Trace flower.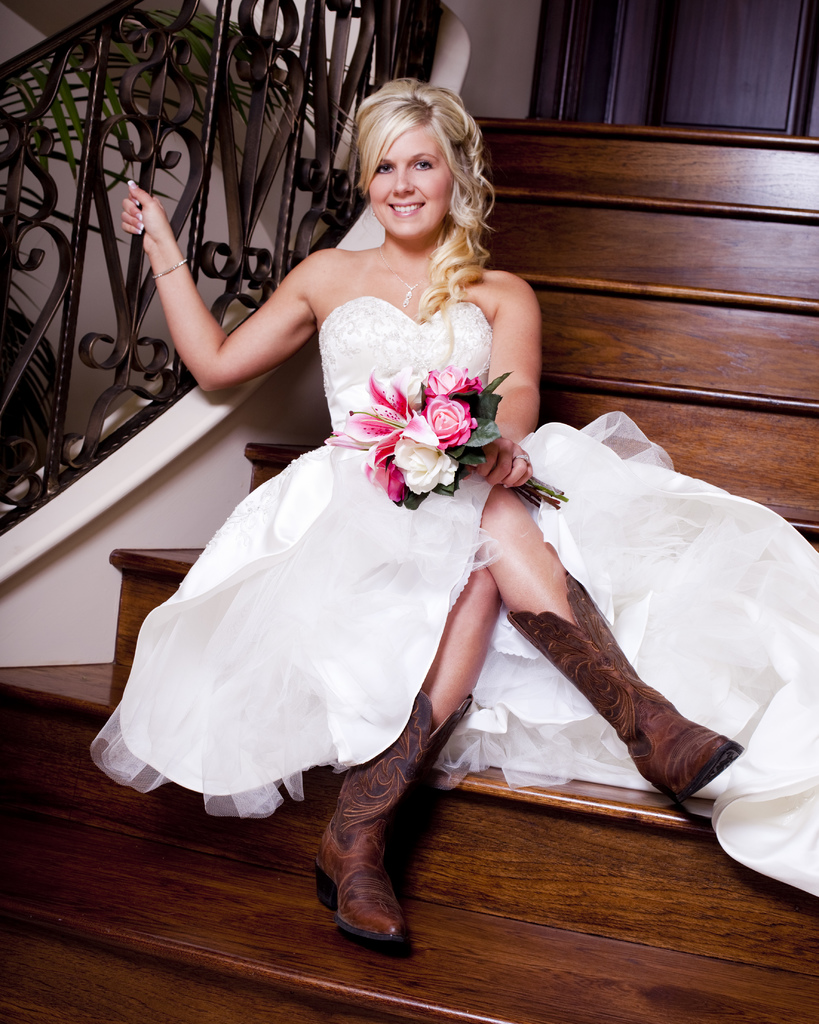
Traced to {"left": 419, "top": 357, "right": 496, "bottom": 406}.
